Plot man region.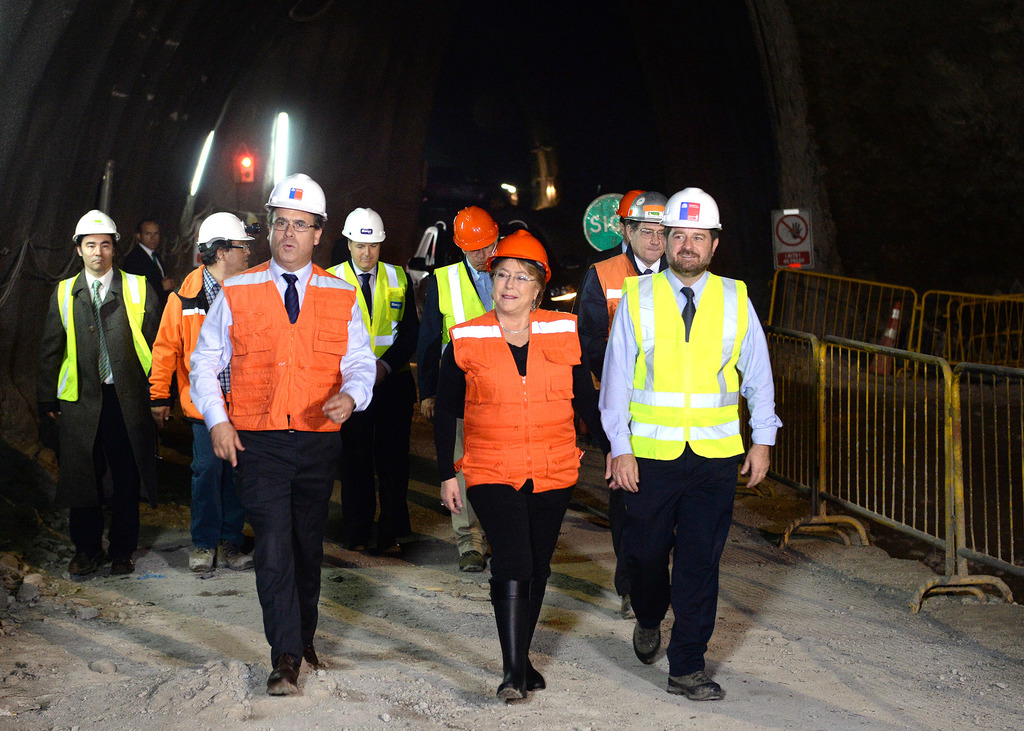
Plotted at 577:192:671:617.
